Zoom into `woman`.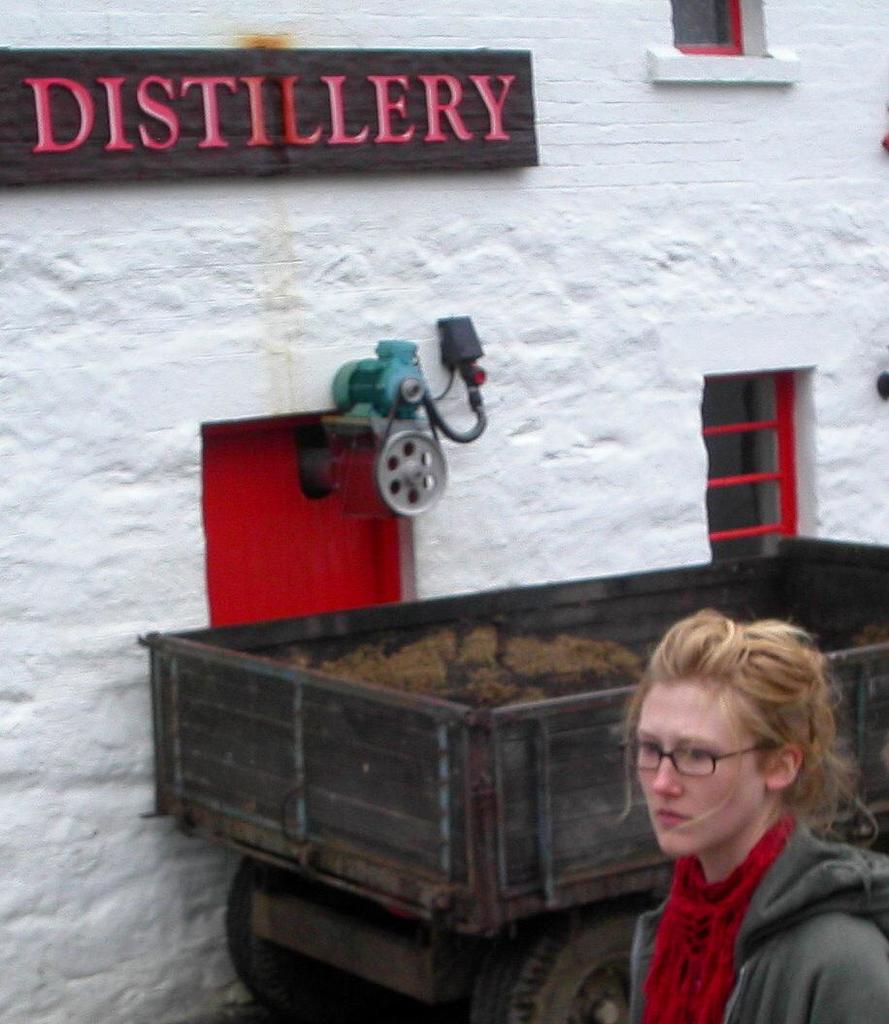
Zoom target: left=570, top=601, right=888, bottom=1013.
